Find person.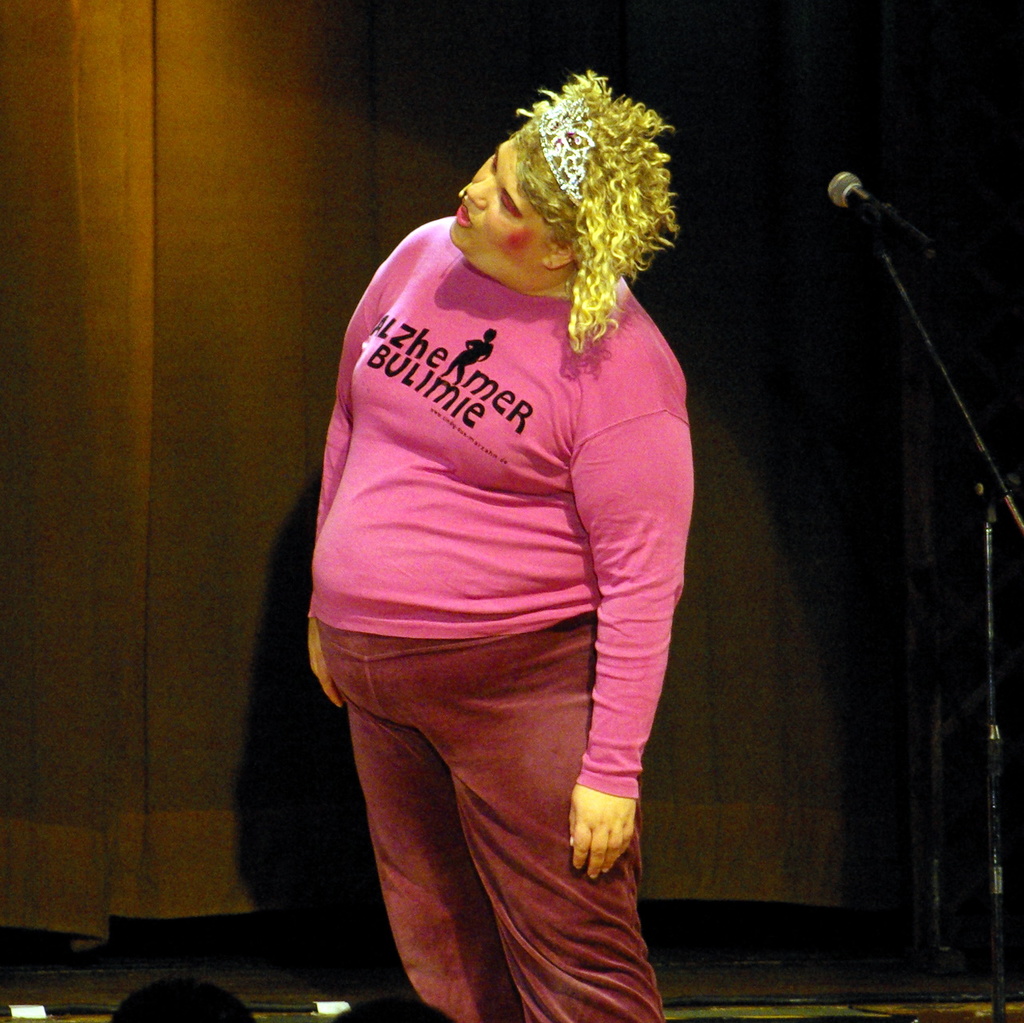
x1=306, y1=70, x2=695, y2=1022.
